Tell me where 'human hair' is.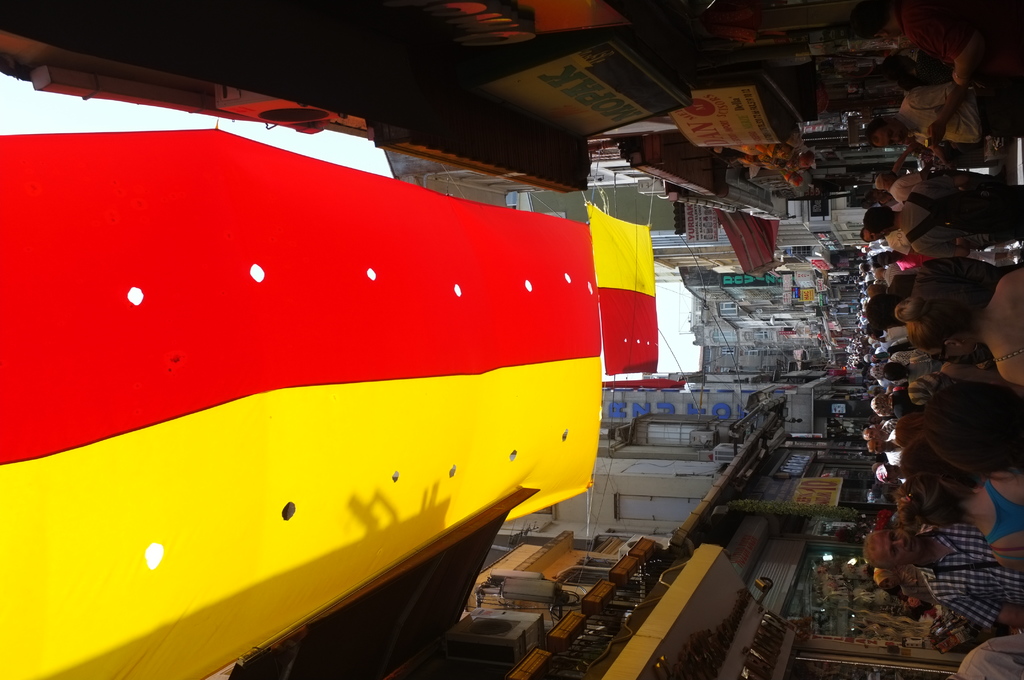
'human hair' is at 922,380,1023,481.
